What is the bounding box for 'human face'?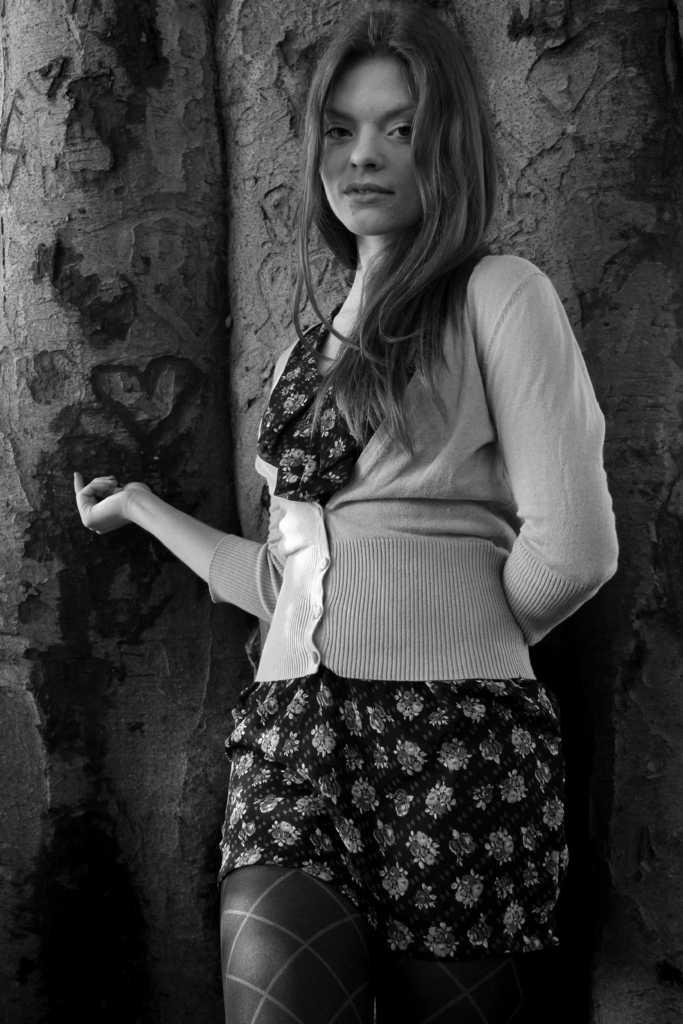
Rect(318, 56, 423, 237).
